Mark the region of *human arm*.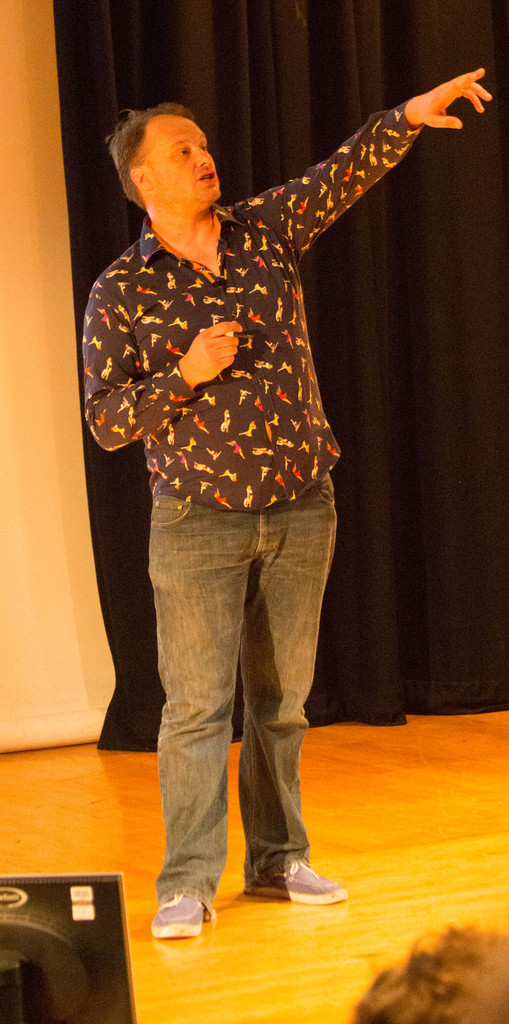
Region: (92,250,241,460).
